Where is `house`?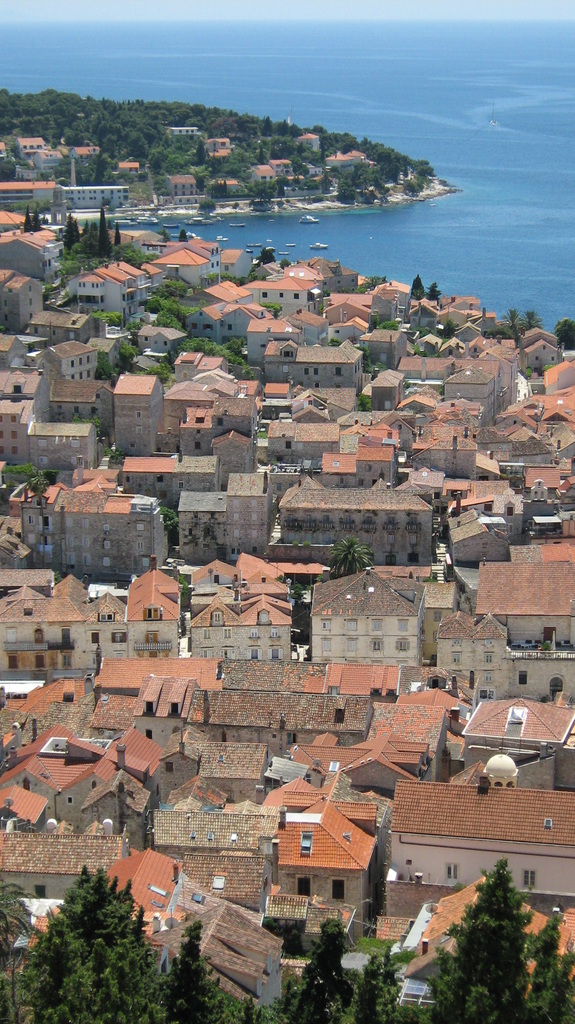
bbox=(284, 168, 314, 201).
